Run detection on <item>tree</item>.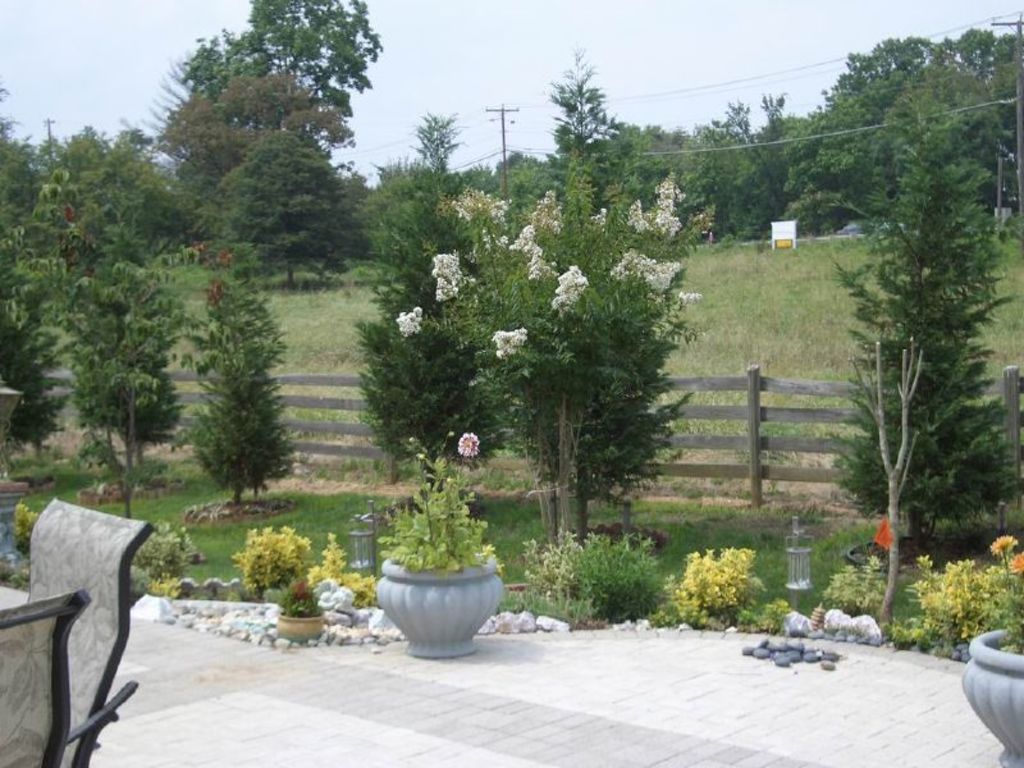
Result: <bbox>178, 0, 381, 138</bbox>.
